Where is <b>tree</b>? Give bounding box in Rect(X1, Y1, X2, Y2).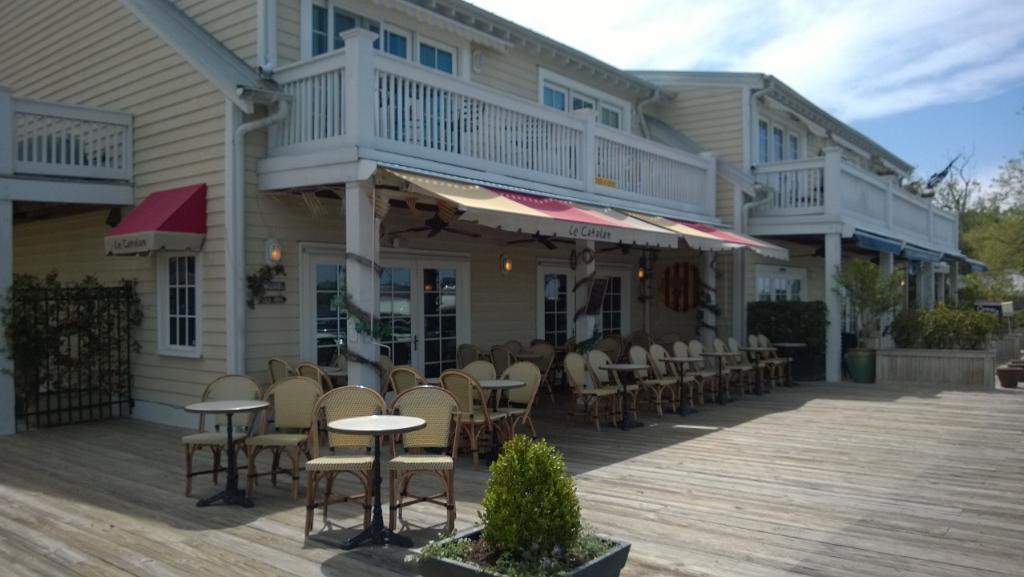
Rect(829, 251, 908, 342).
